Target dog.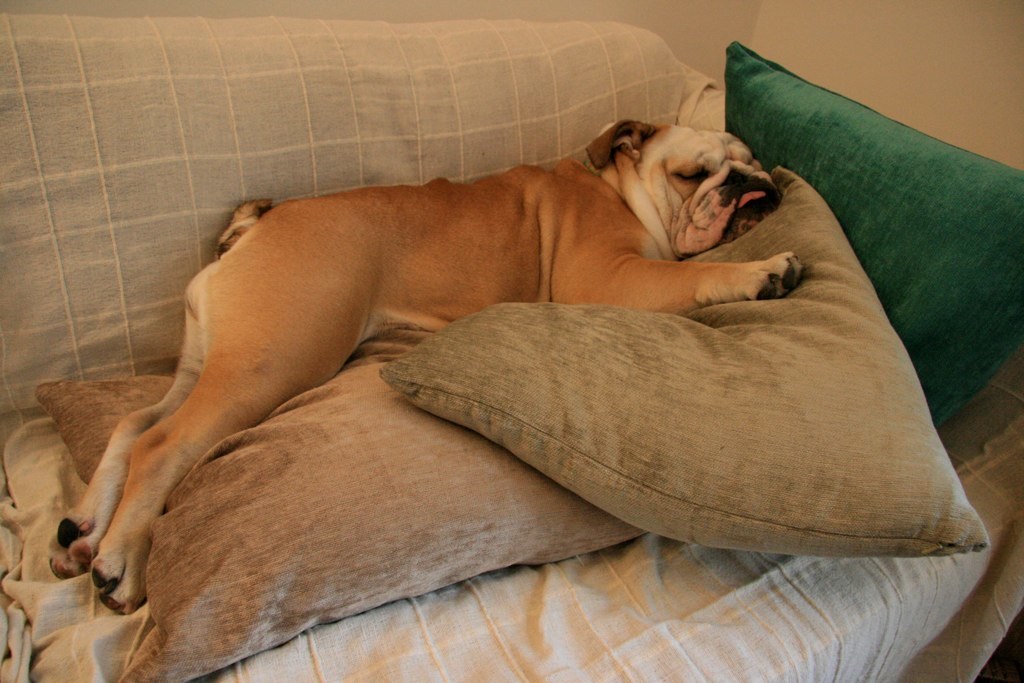
Target region: {"left": 47, "top": 122, "right": 806, "bottom": 614}.
